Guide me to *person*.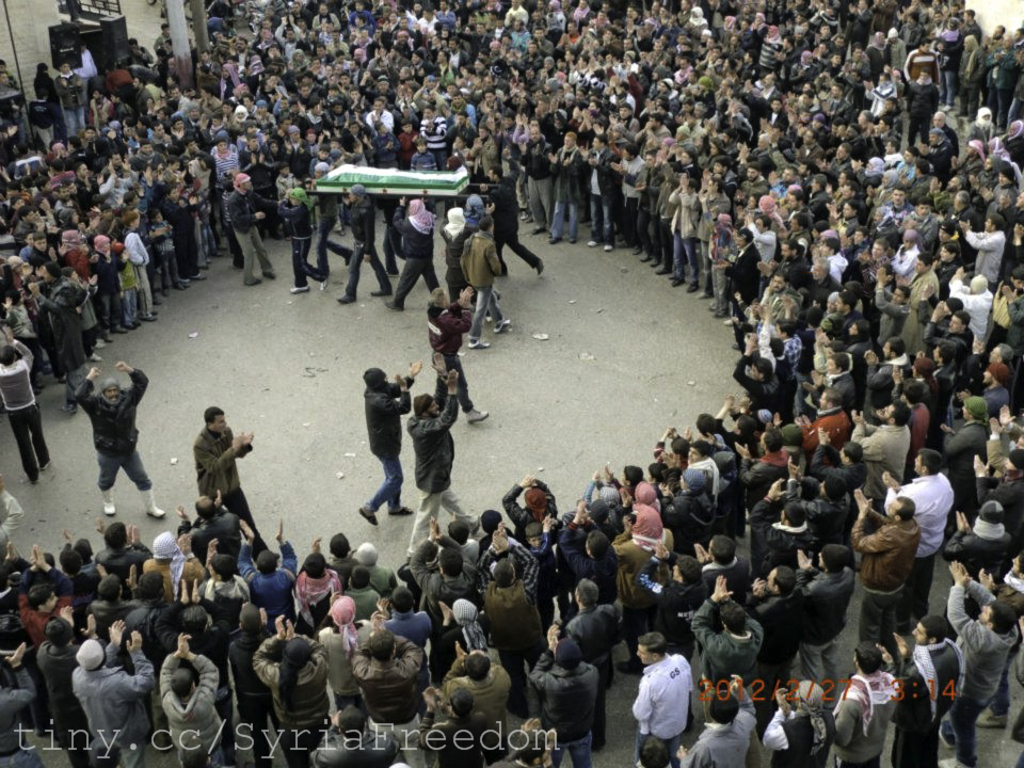
Guidance: region(846, 393, 914, 495).
